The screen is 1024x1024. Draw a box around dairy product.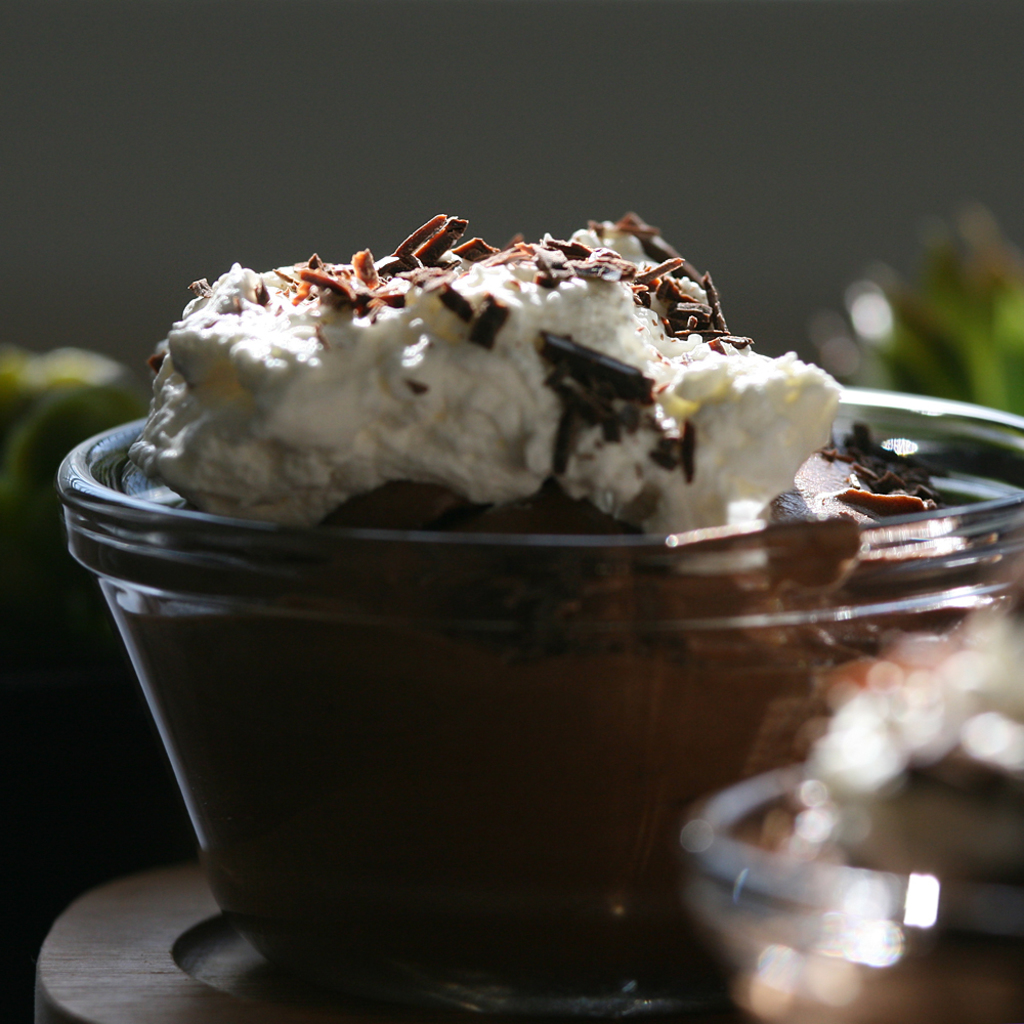
box(116, 212, 792, 560).
